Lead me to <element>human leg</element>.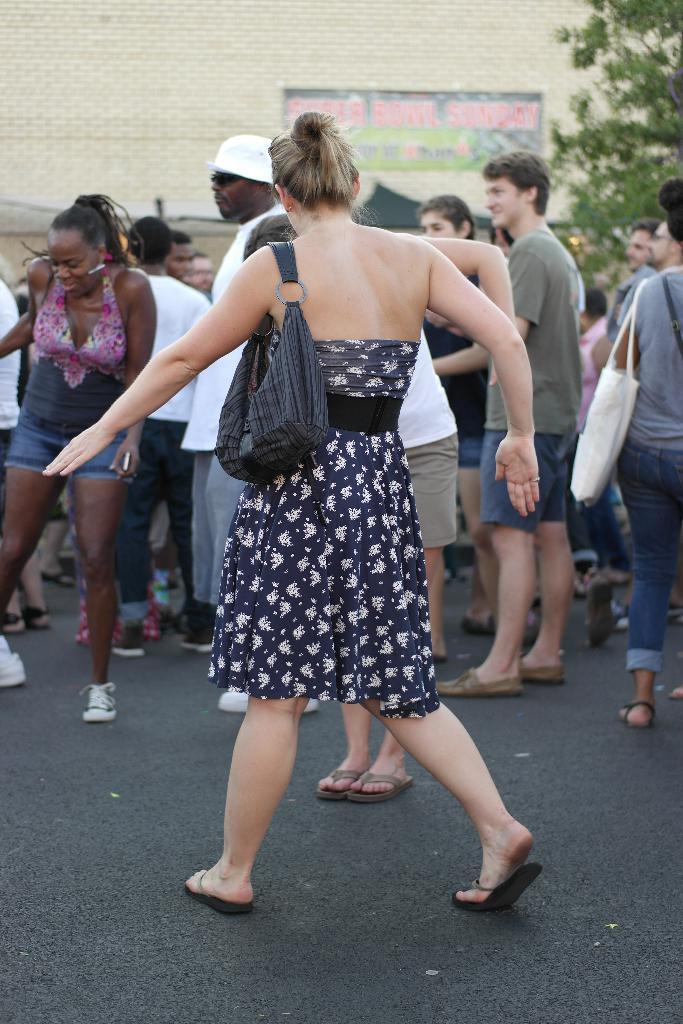
Lead to 184,693,310,901.
